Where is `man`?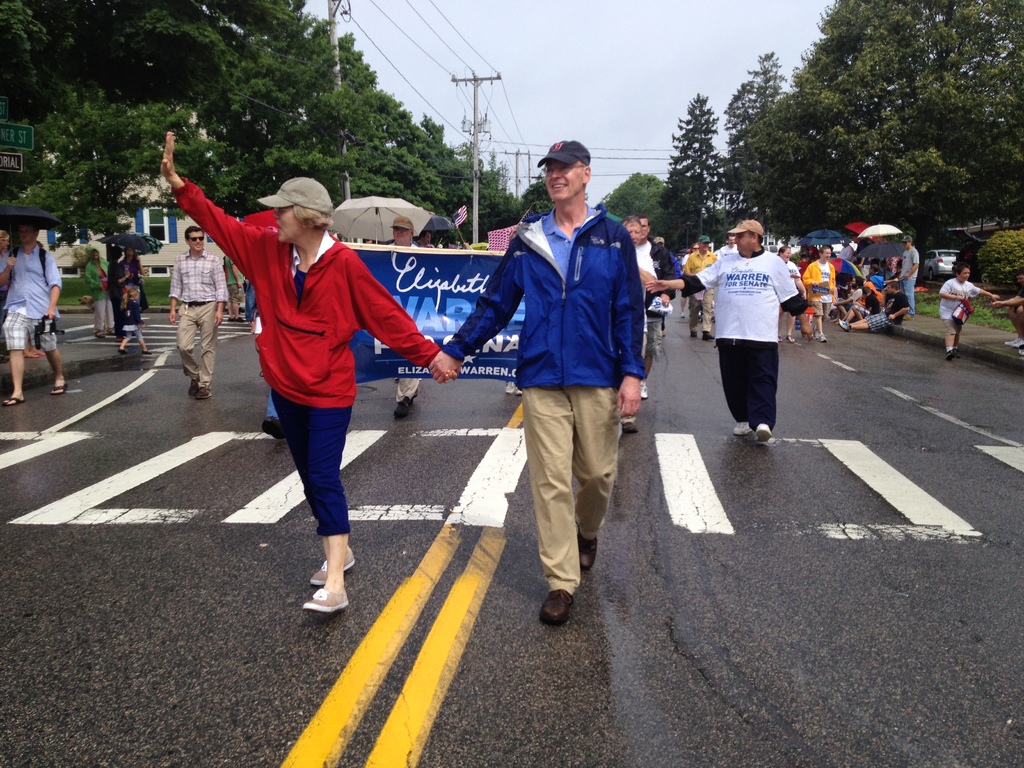
[718,233,737,257].
